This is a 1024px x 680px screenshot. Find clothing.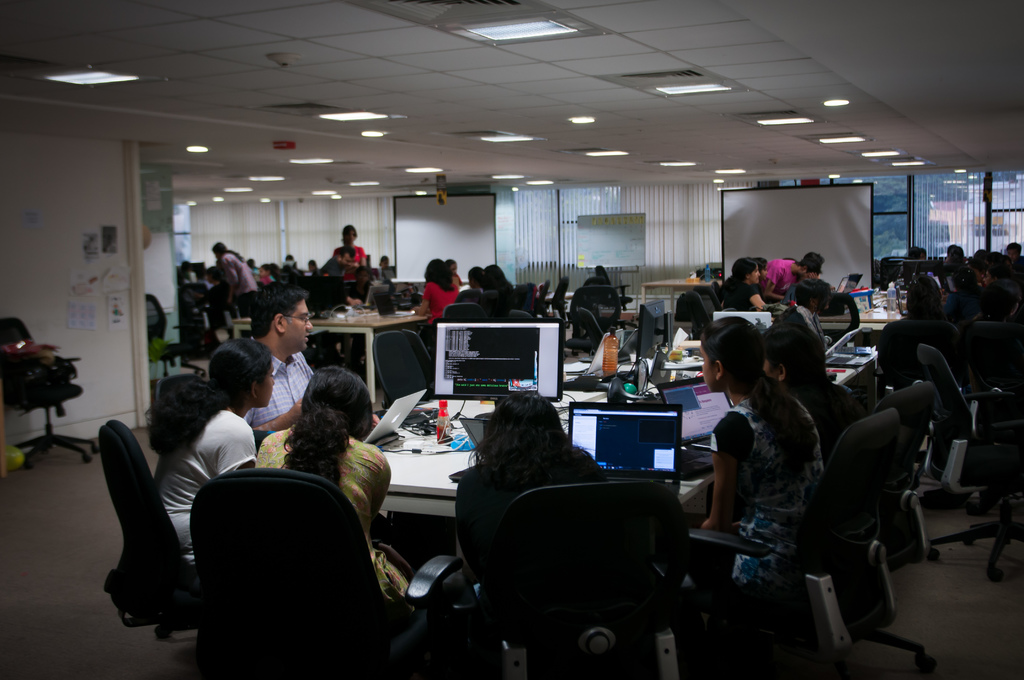
Bounding box: detection(799, 374, 851, 440).
